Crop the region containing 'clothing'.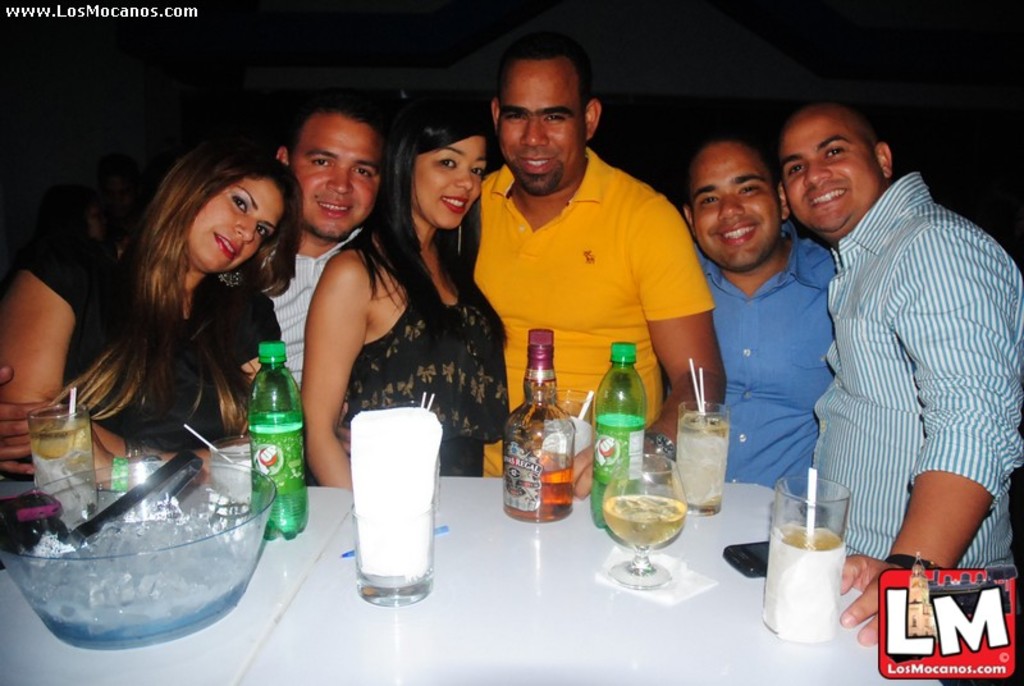
Crop region: Rect(787, 146, 1009, 595).
